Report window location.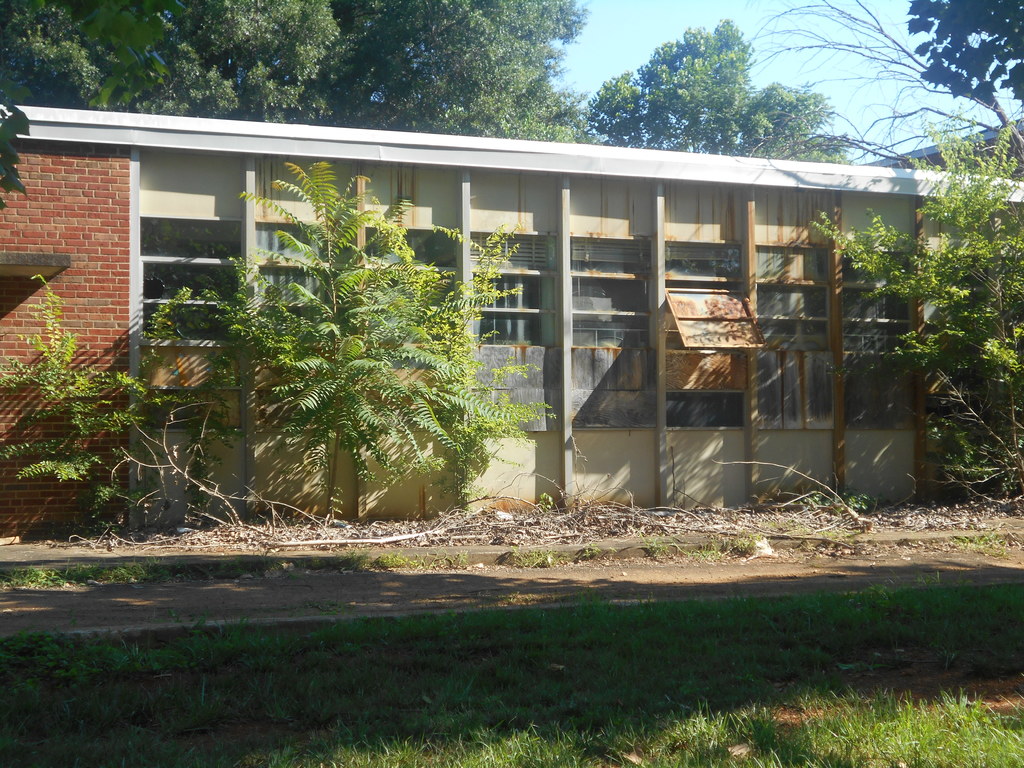
Report: bbox(475, 237, 562, 343).
